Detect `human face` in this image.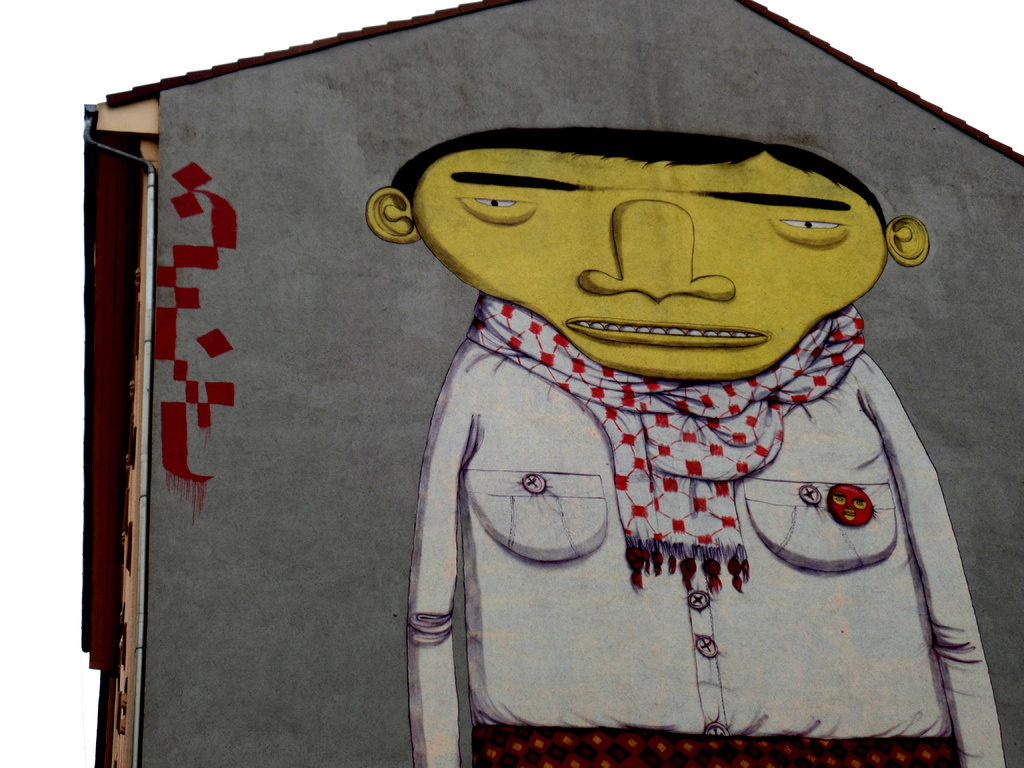
Detection: bbox(399, 150, 890, 378).
